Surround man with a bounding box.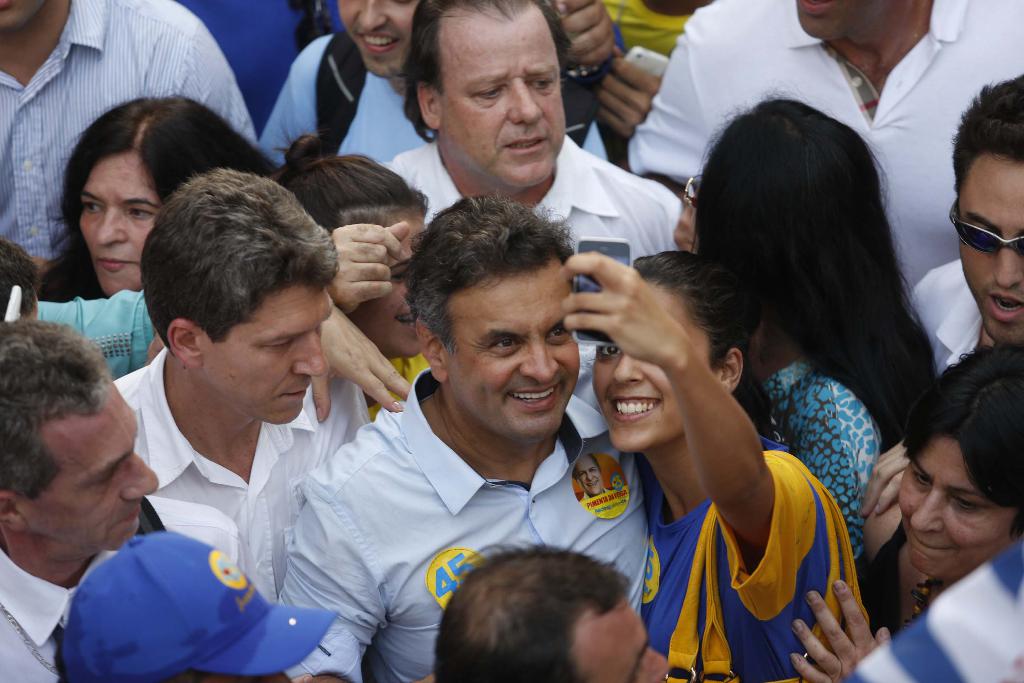
x1=0 y1=315 x2=159 y2=682.
